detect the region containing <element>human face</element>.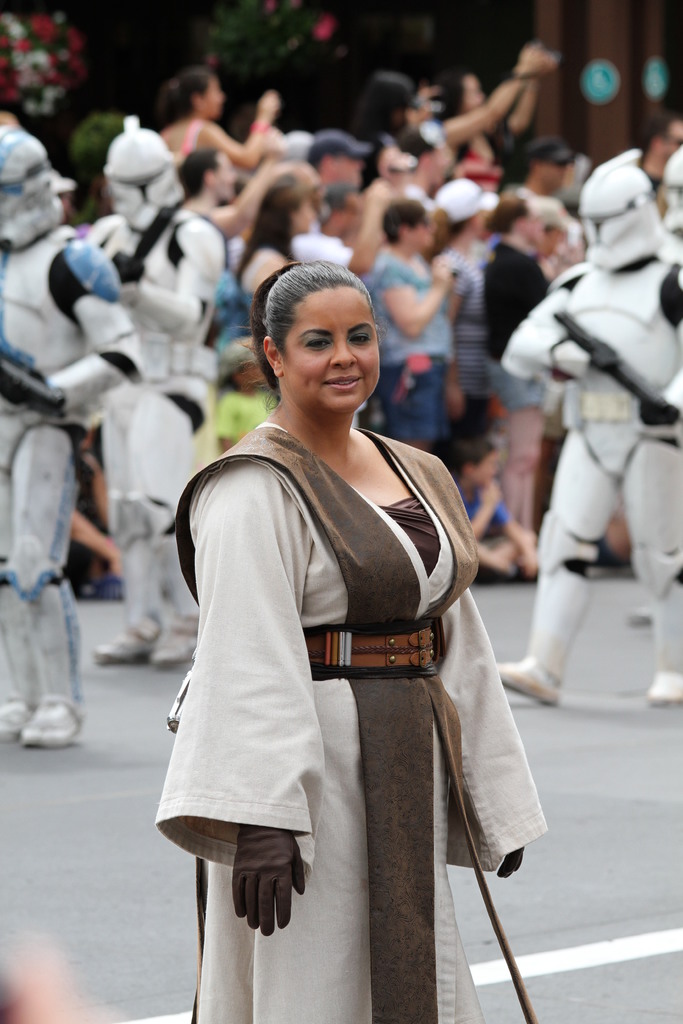
(662,121,682,158).
